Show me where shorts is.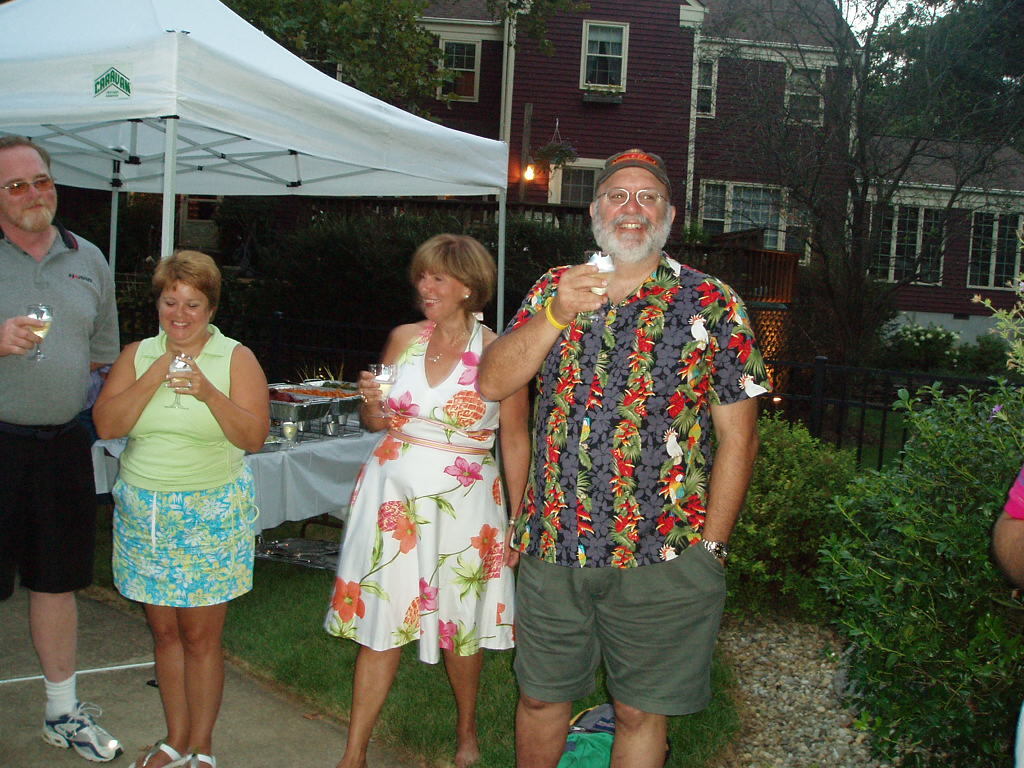
shorts is at Rect(0, 421, 99, 599).
